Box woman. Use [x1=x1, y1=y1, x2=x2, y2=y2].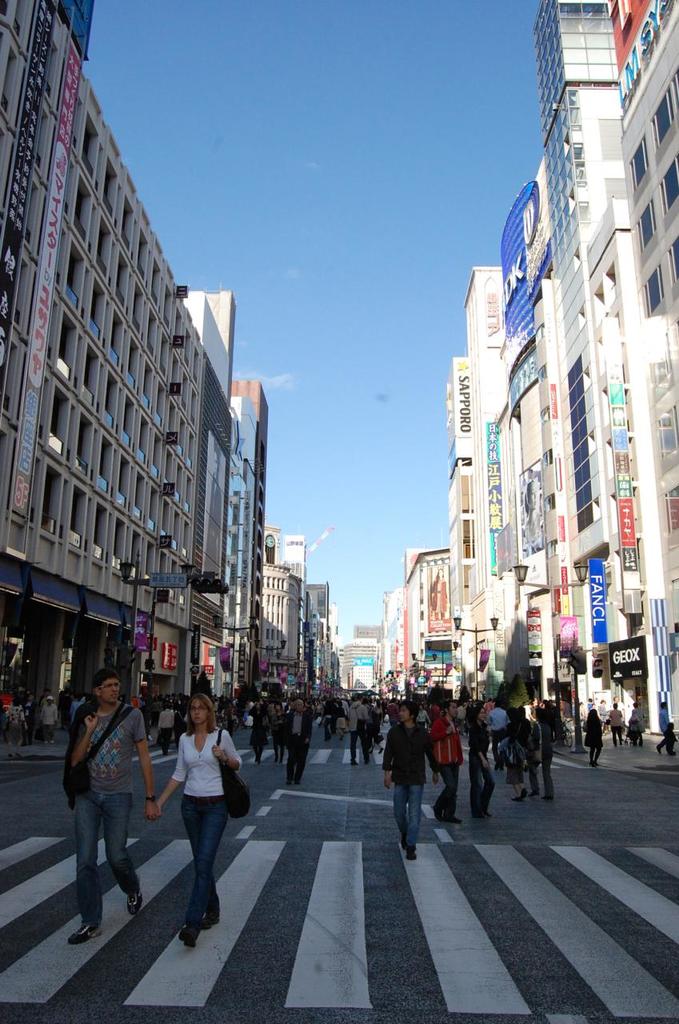
[x1=270, y1=703, x2=282, y2=762].
